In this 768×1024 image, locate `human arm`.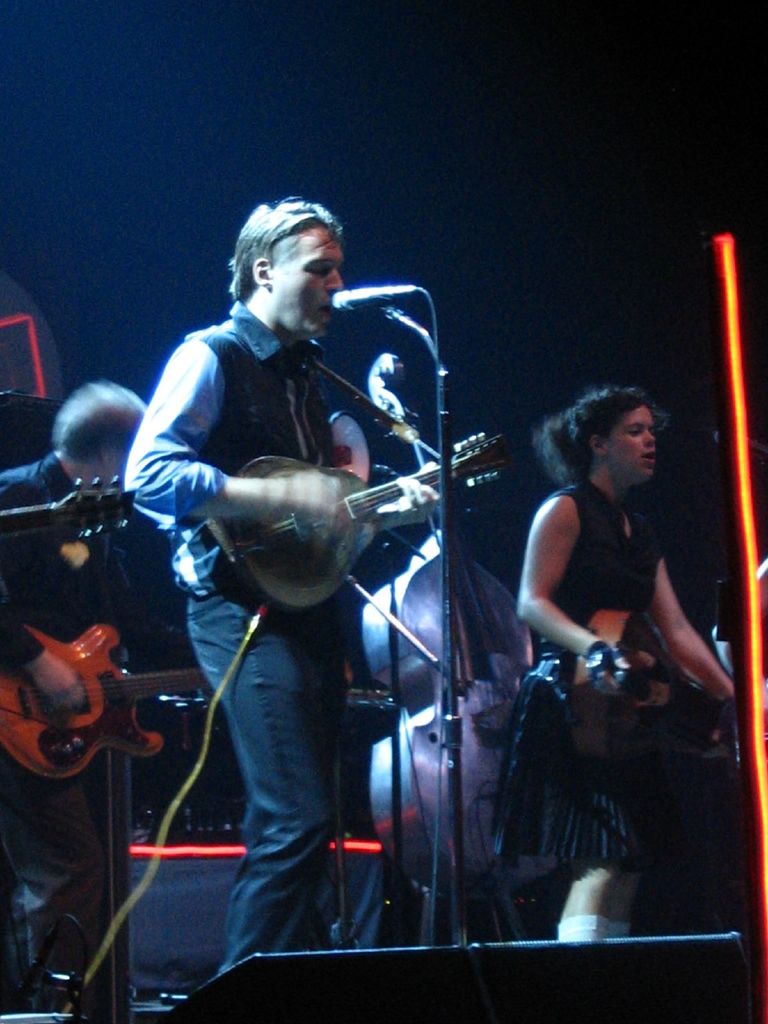
Bounding box: {"left": 362, "top": 464, "right": 438, "bottom": 532}.
